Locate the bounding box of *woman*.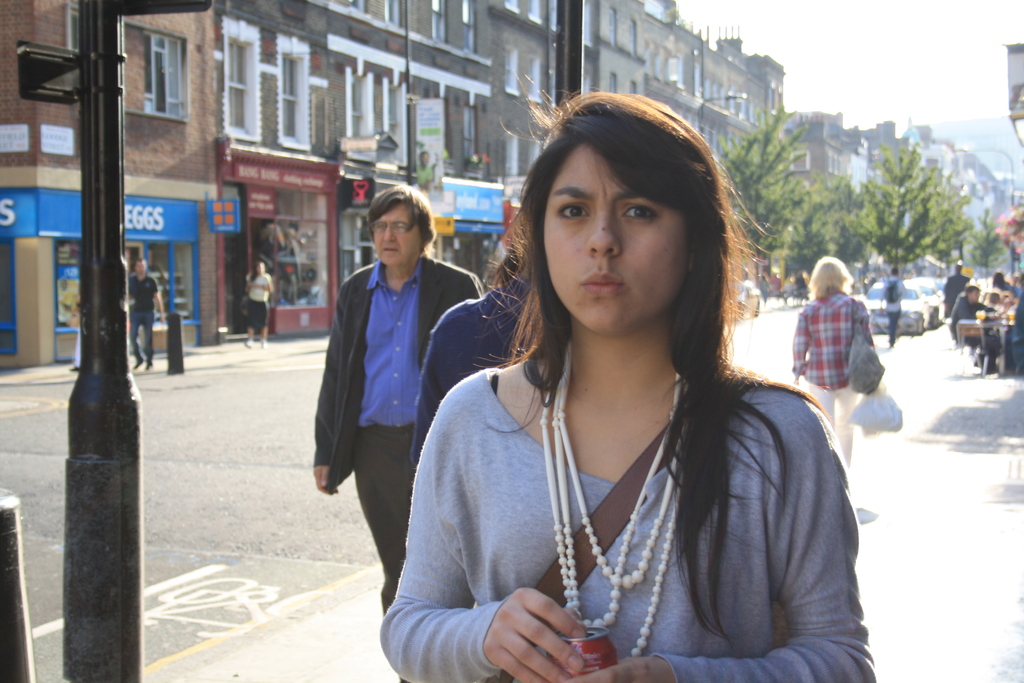
Bounding box: 792/258/871/480.
